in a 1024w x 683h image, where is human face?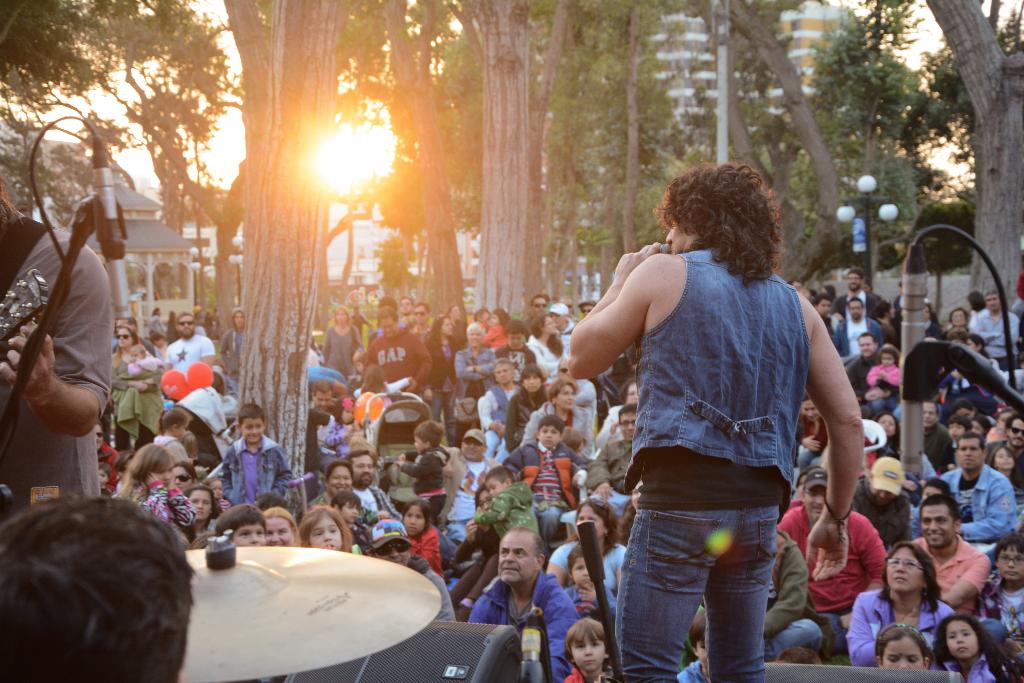
328/465/352/496.
